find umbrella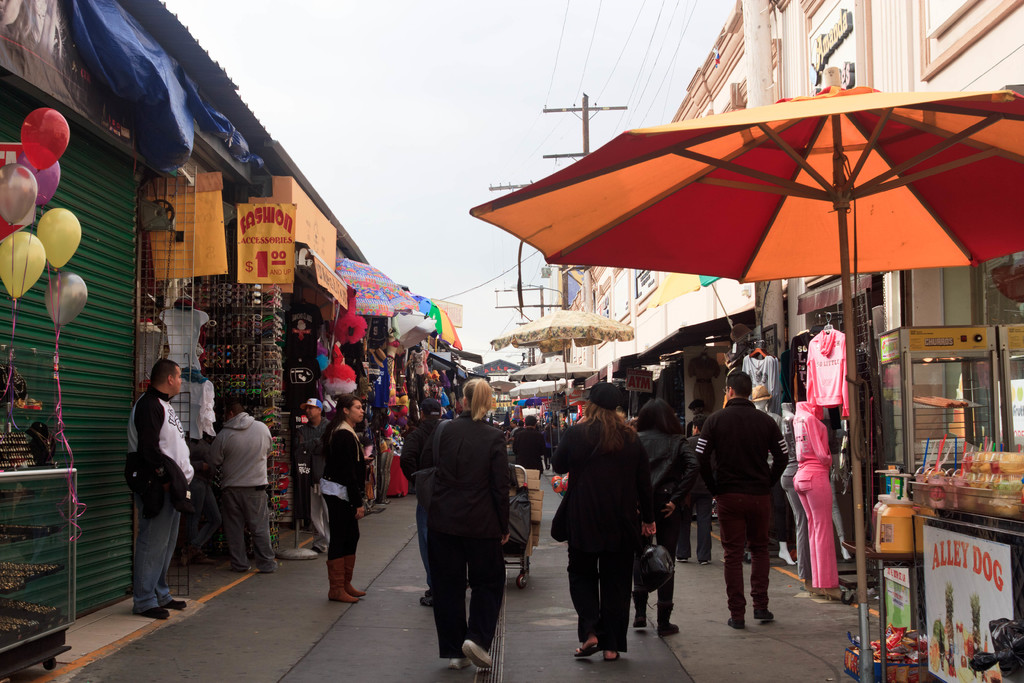
(505,381,568,399)
